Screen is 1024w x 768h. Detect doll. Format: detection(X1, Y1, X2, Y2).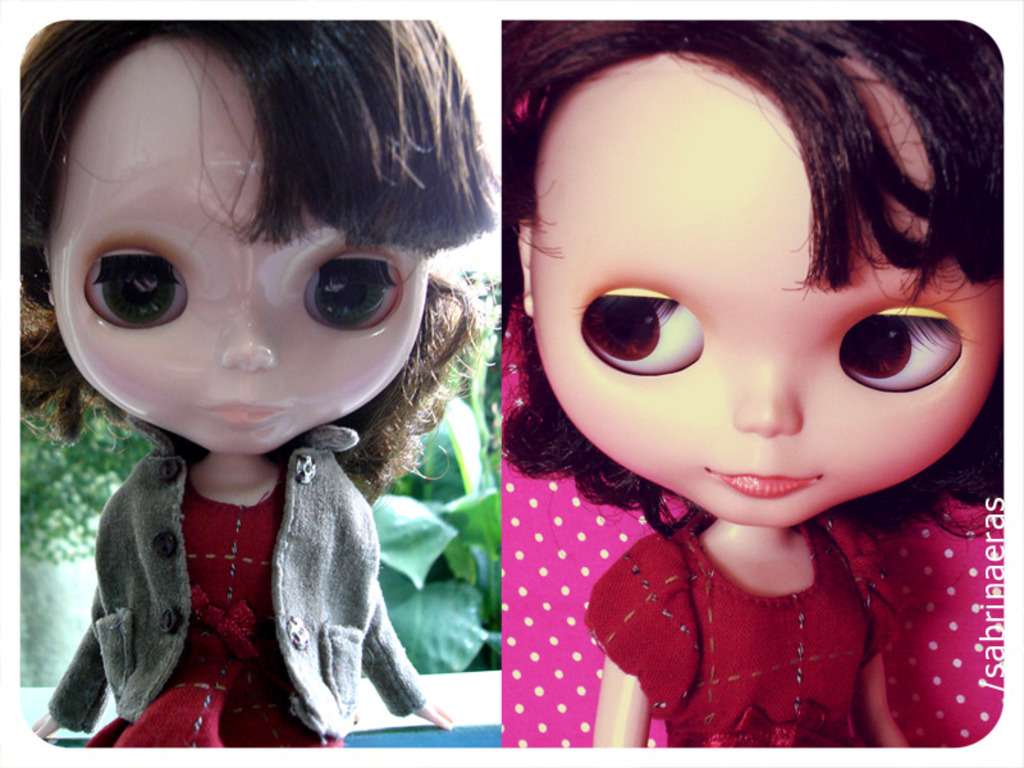
detection(5, 17, 502, 748).
